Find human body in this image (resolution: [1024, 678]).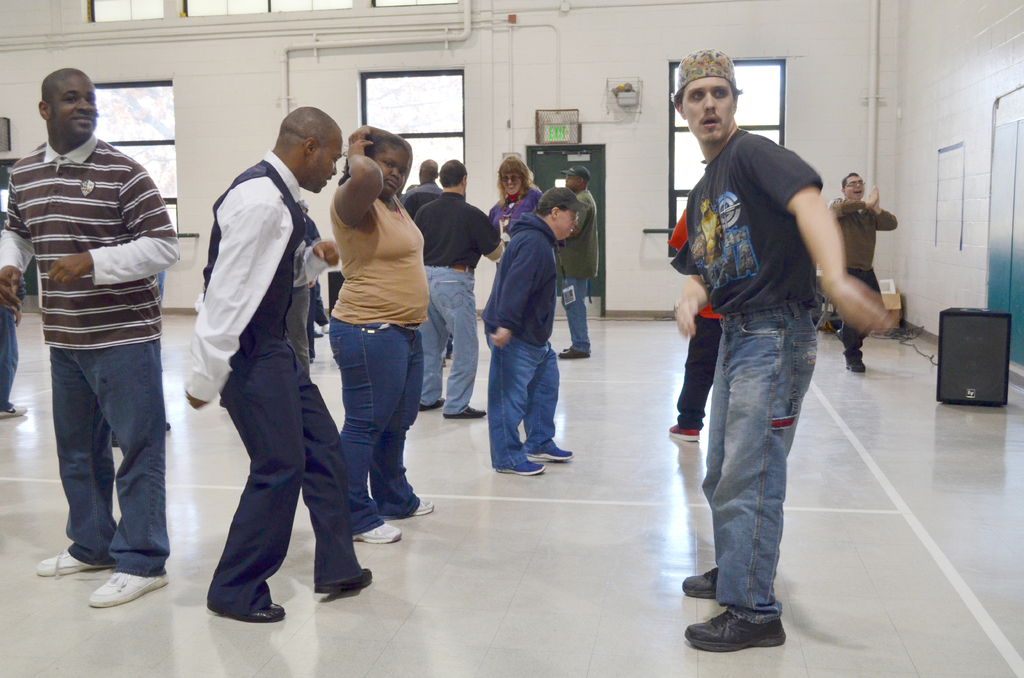
[175, 106, 360, 629].
